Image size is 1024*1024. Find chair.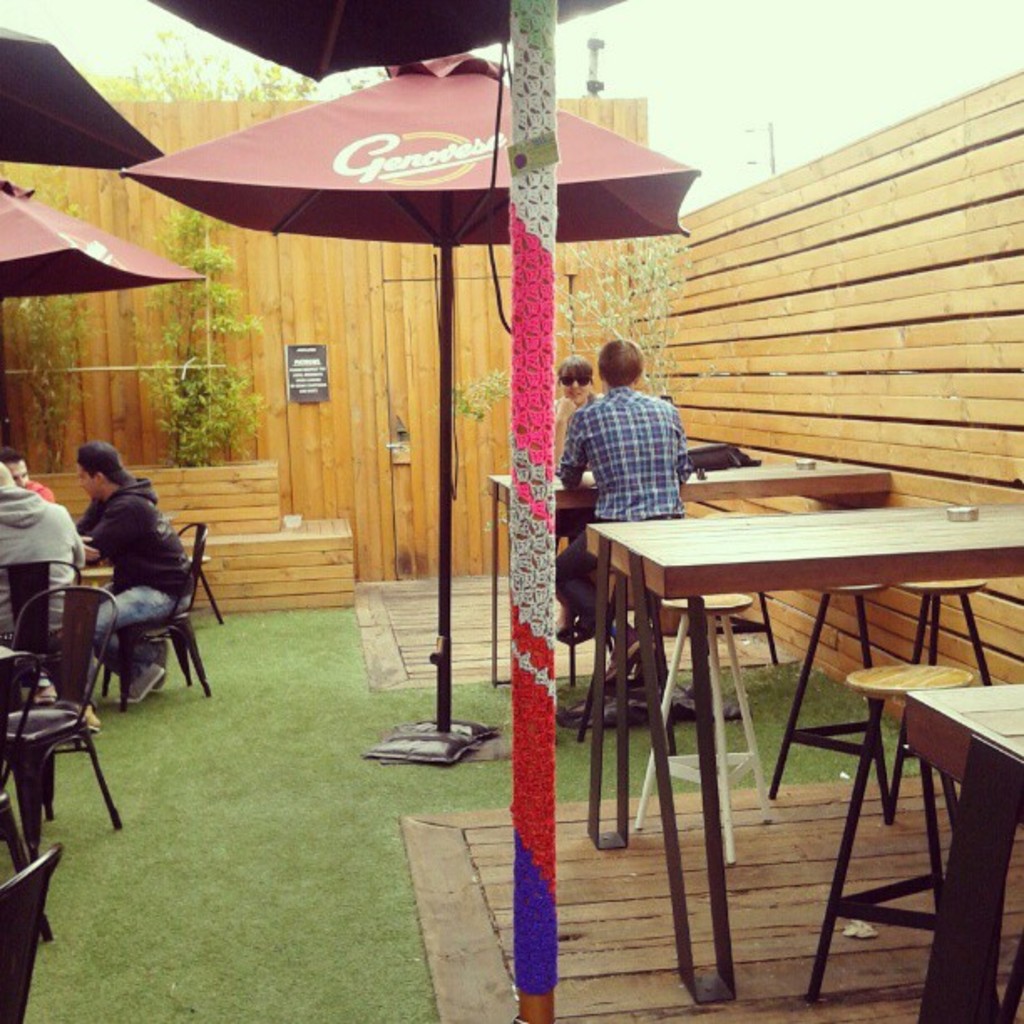
x1=0 y1=579 x2=125 y2=840.
